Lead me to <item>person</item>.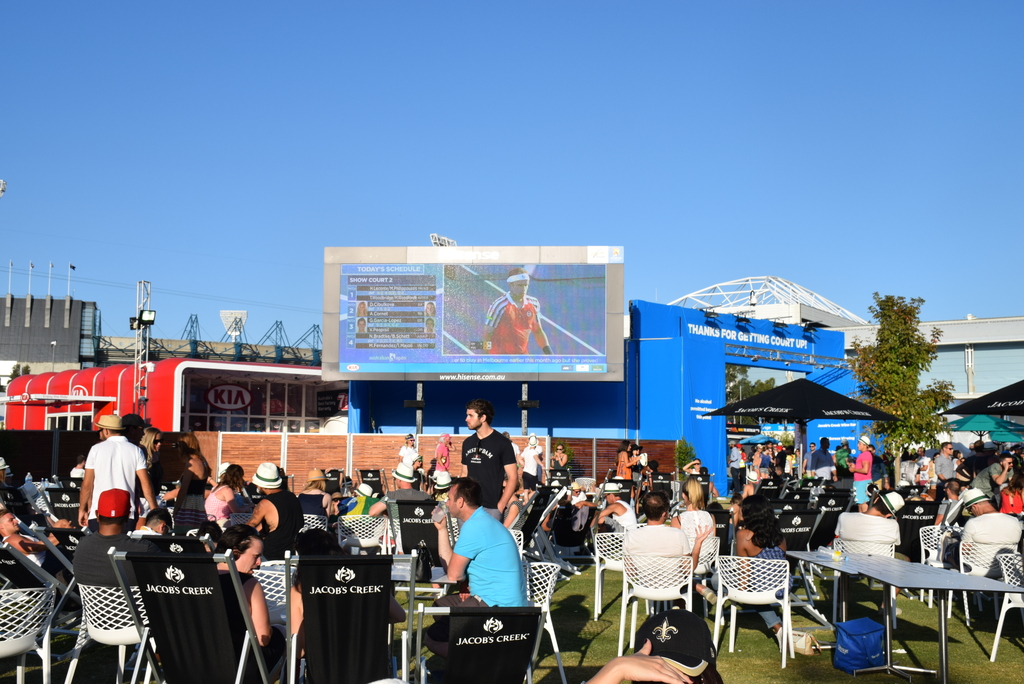
Lead to {"left": 433, "top": 469, "right": 524, "bottom": 656}.
